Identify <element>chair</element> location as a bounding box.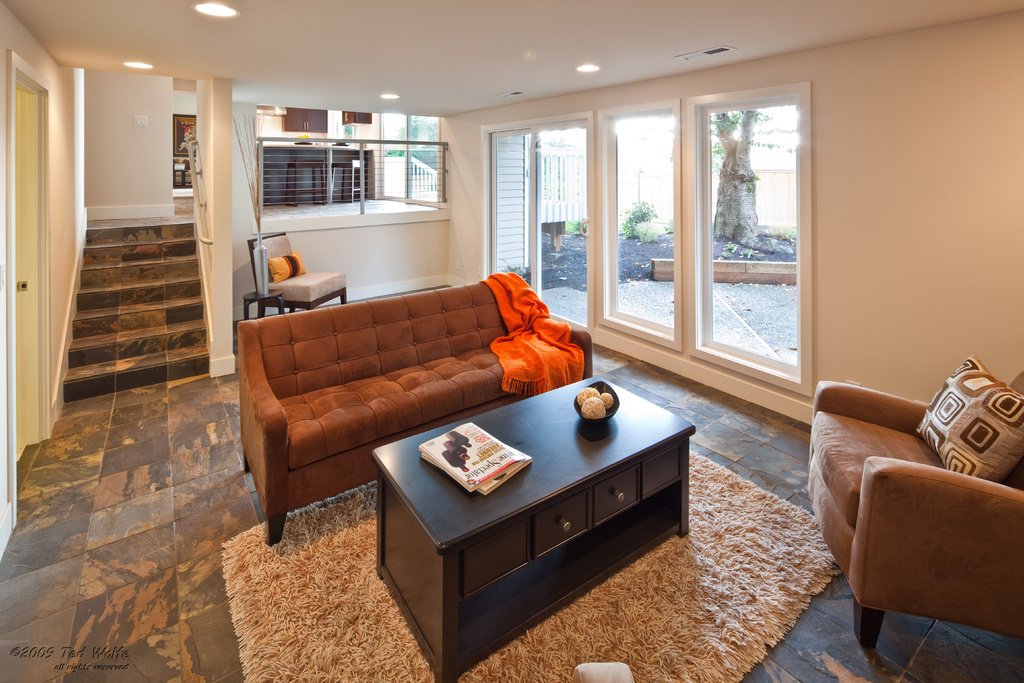
bbox=(246, 224, 345, 313).
